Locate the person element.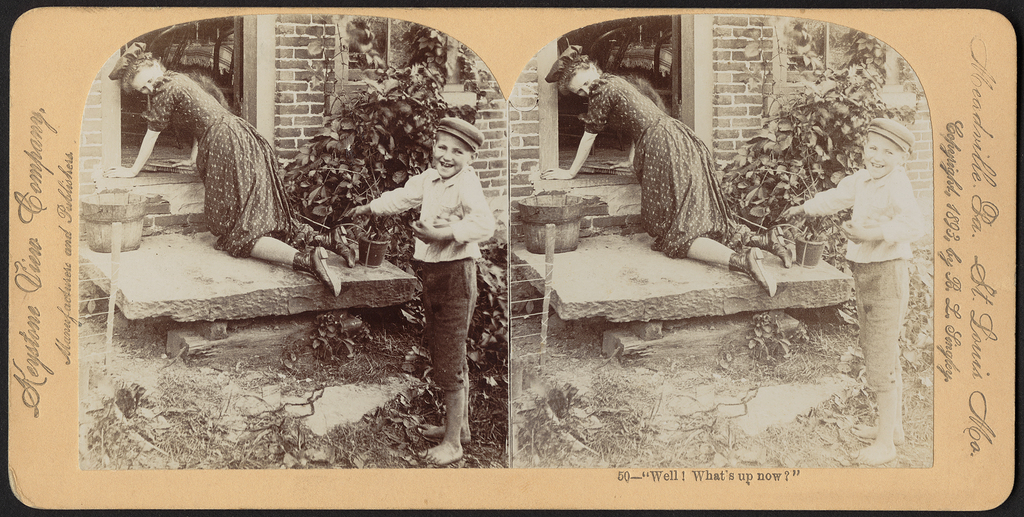
Element bbox: locate(775, 117, 918, 466).
